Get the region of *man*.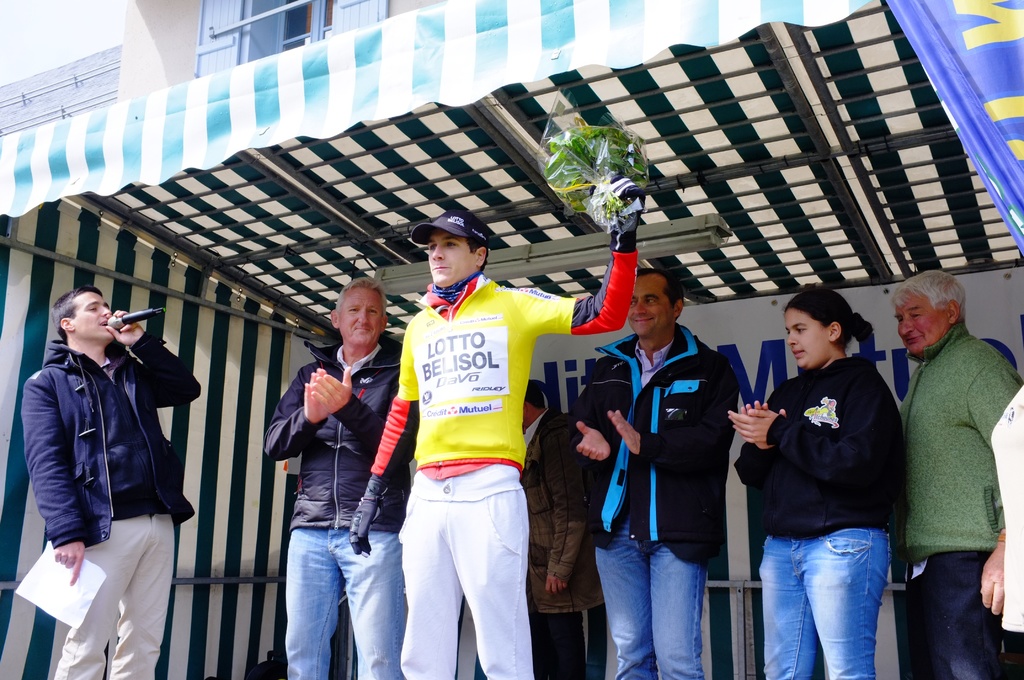
bbox(262, 277, 424, 679).
